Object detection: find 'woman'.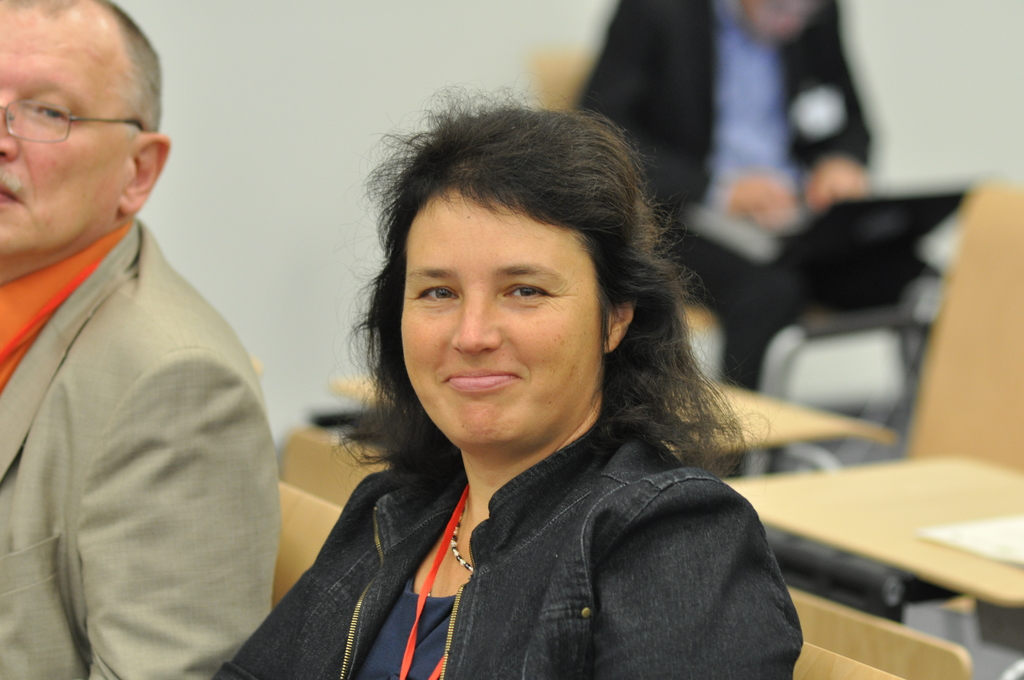
205/99/812/679.
